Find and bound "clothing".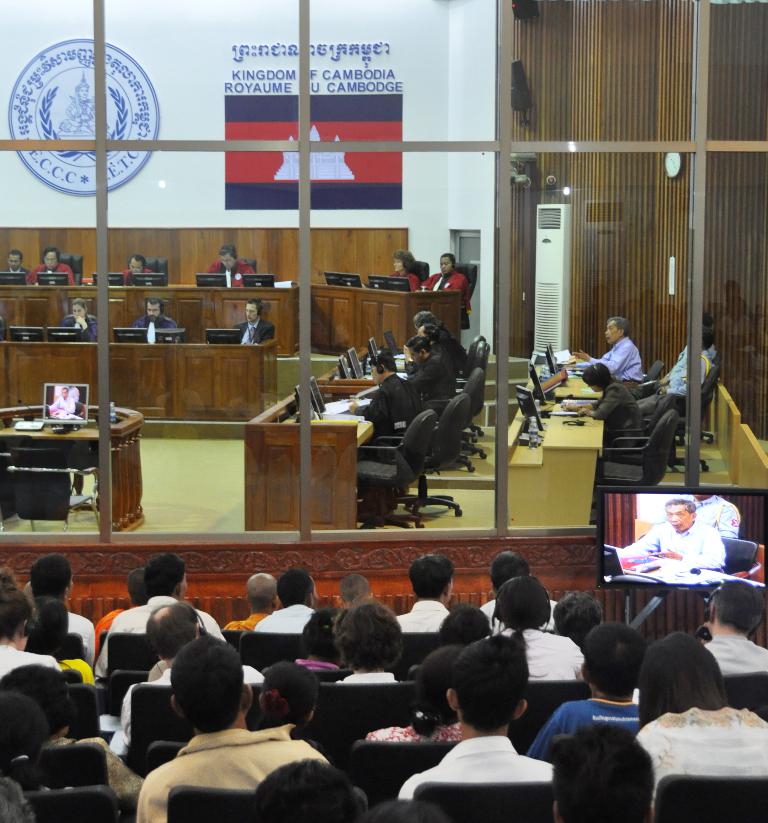
Bound: bbox(703, 641, 767, 670).
